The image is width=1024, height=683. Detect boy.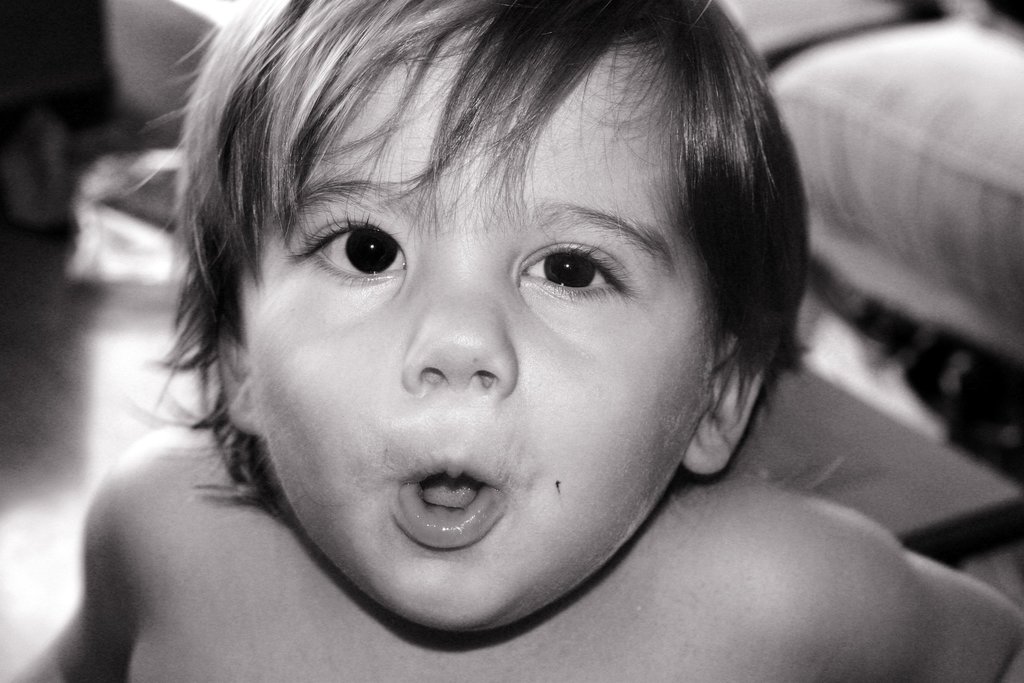
Detection: {"x1": 77, "y1": 7, "x2": 924, "y2": 682}.
